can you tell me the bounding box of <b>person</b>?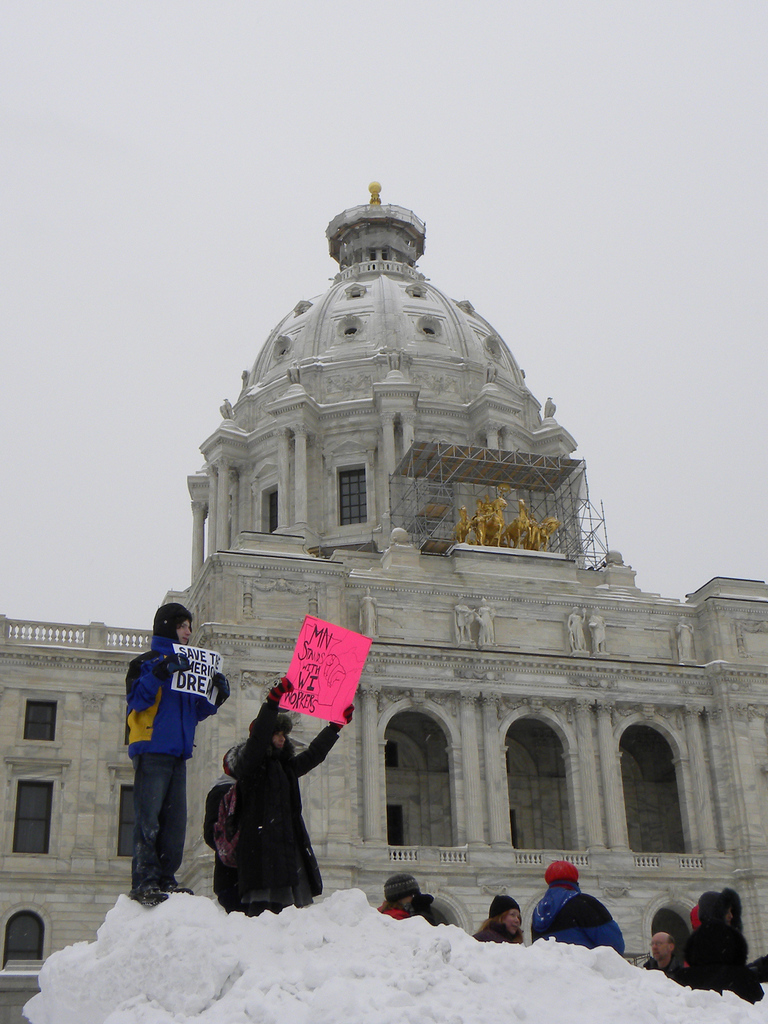
<region>378, 875, 422, 917</region>.
